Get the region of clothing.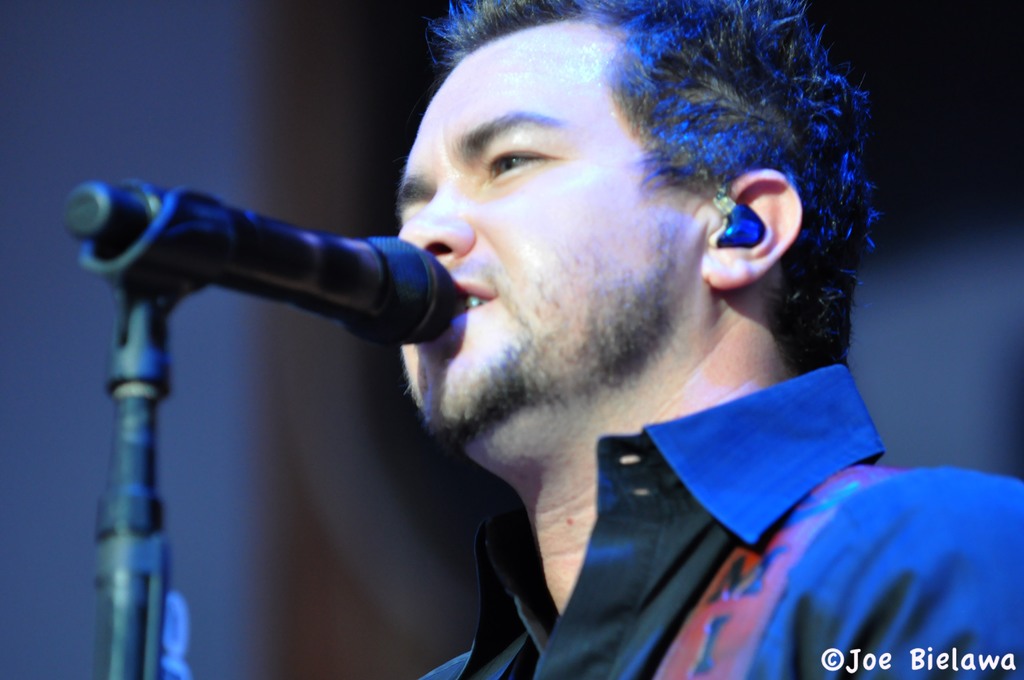
(x1=418, y1=368, x2=1023, y2=679).
